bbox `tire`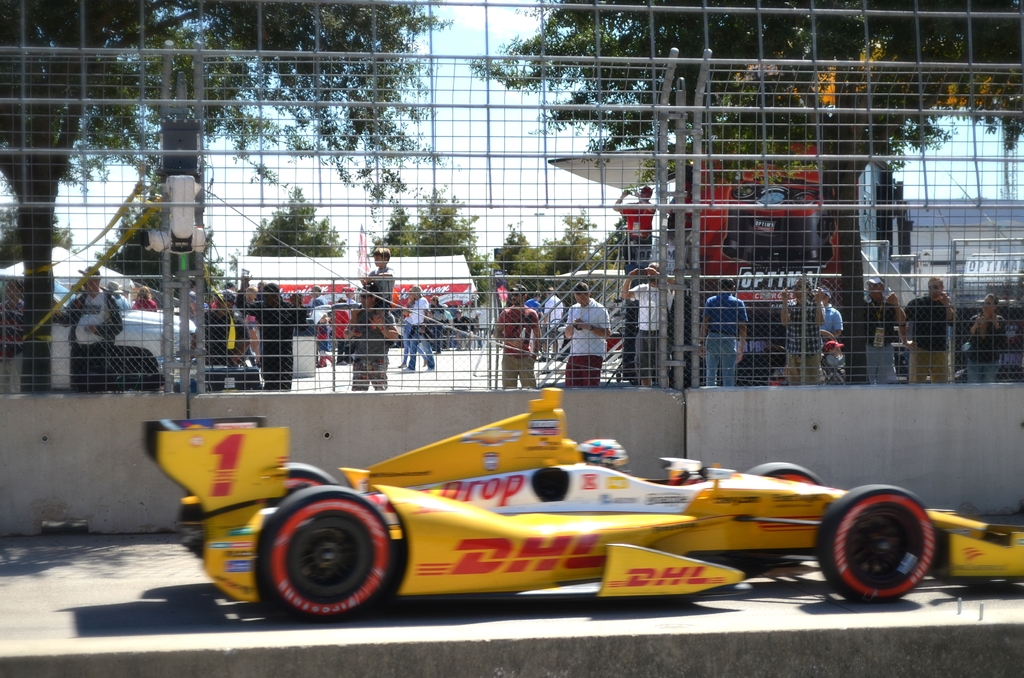
left=814, top=482, right=938, bottom=602
